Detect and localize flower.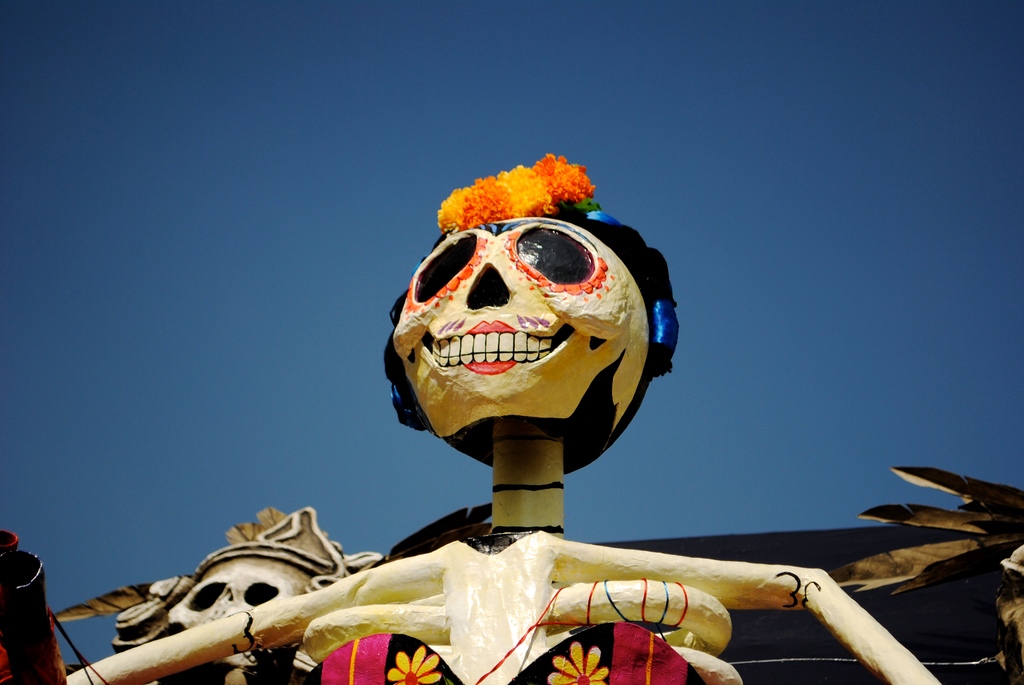
Localized at crop(382, 644, 442, 684).
